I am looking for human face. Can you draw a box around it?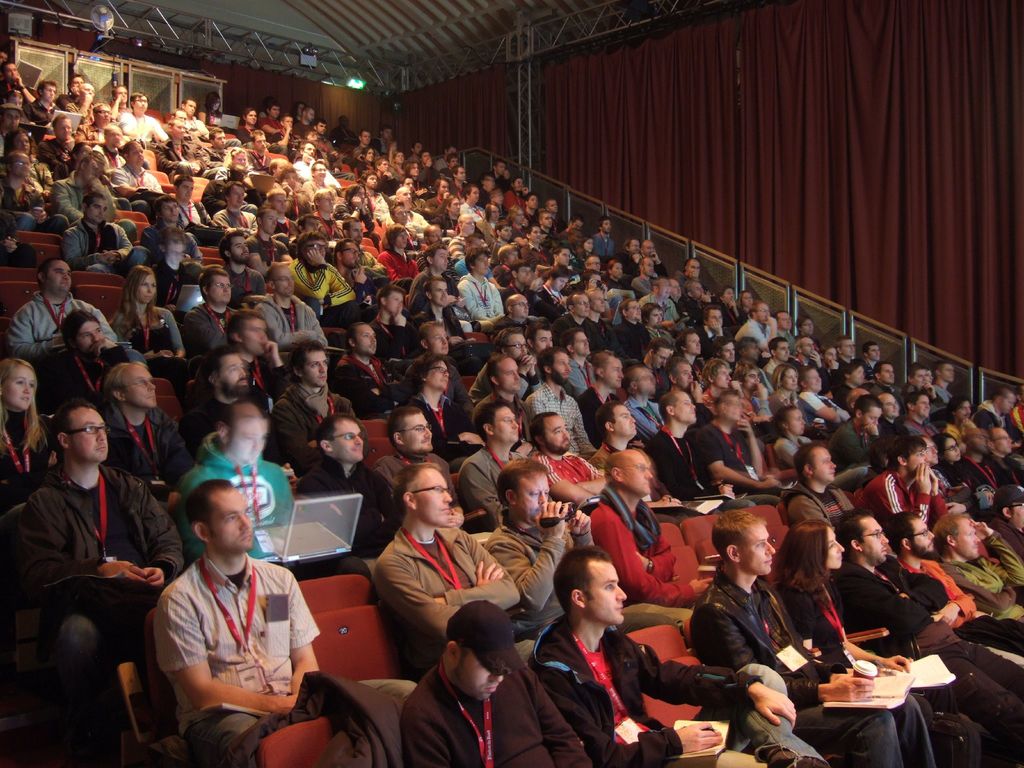
Sure, the bounding box is [left=88, top=198, right=106, bottom=225].
